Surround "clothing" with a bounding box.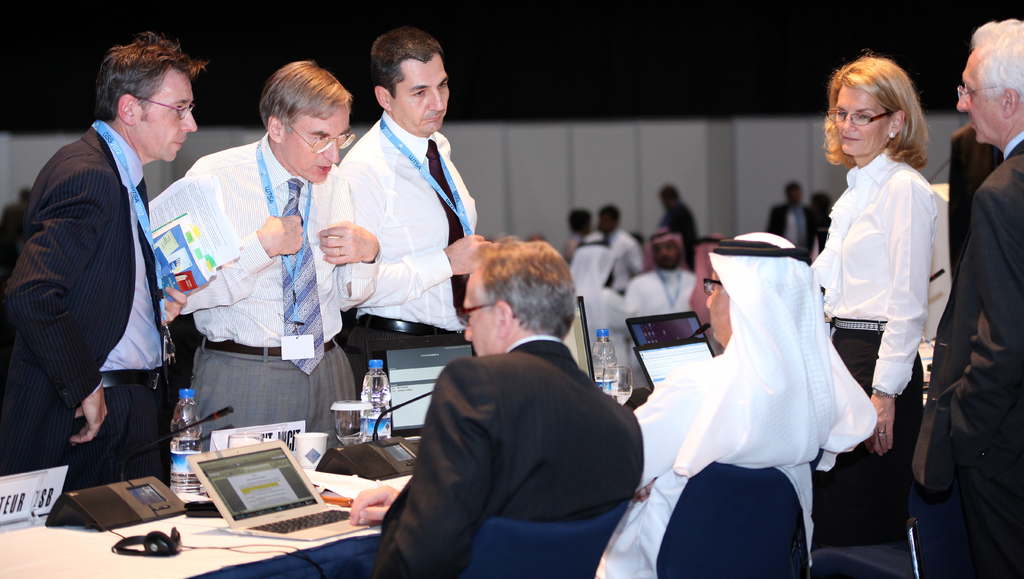
x1=172, y1=135, x2=359, y2=448.
